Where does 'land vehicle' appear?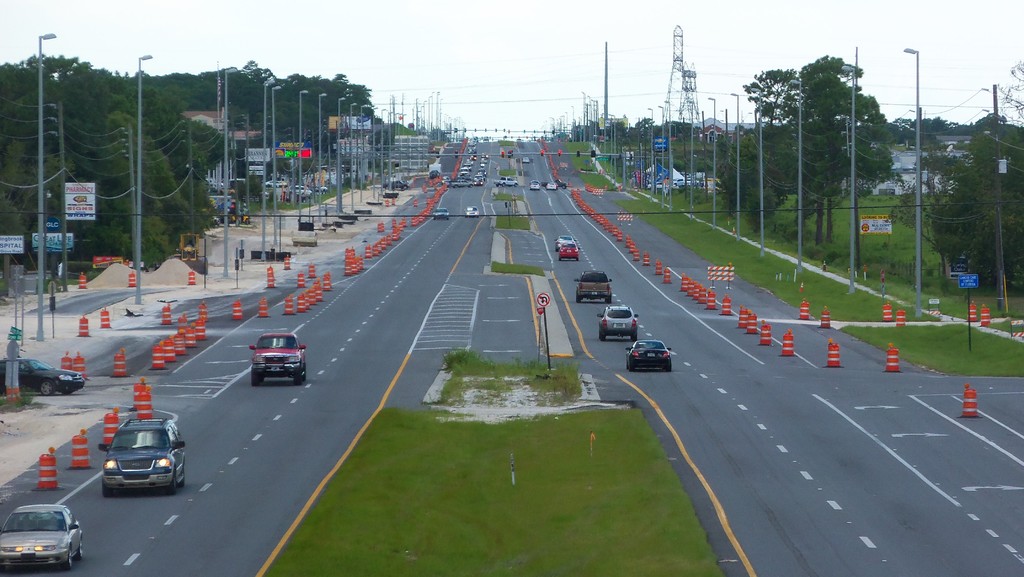
Appears at bbox(596, 302, 637, 341).
